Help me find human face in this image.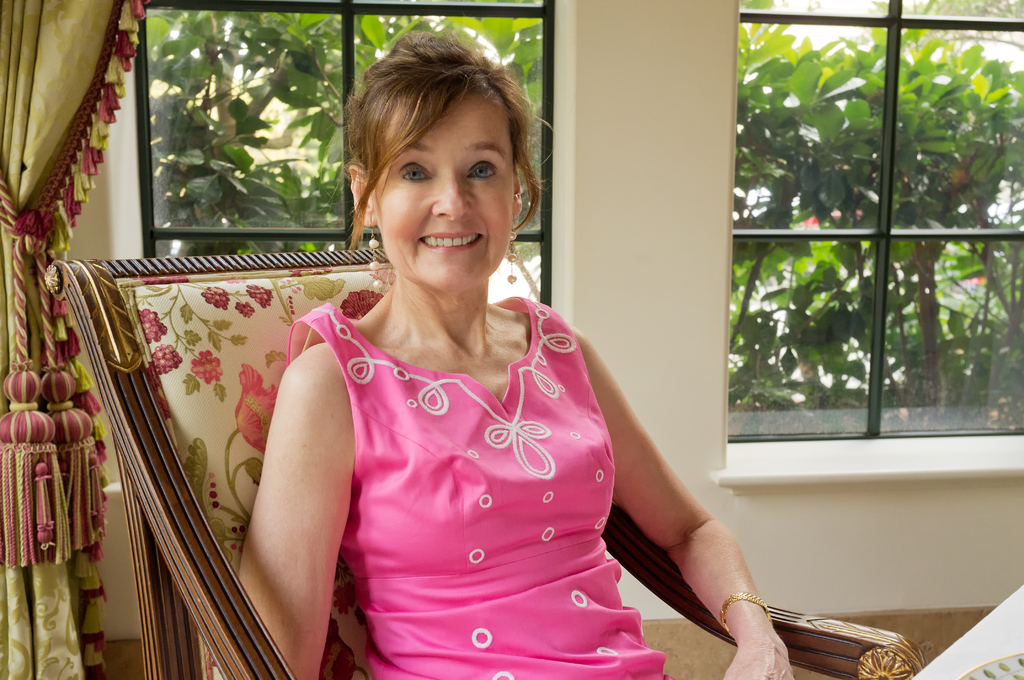
Found it: crop(371, 90, 510, 296).
